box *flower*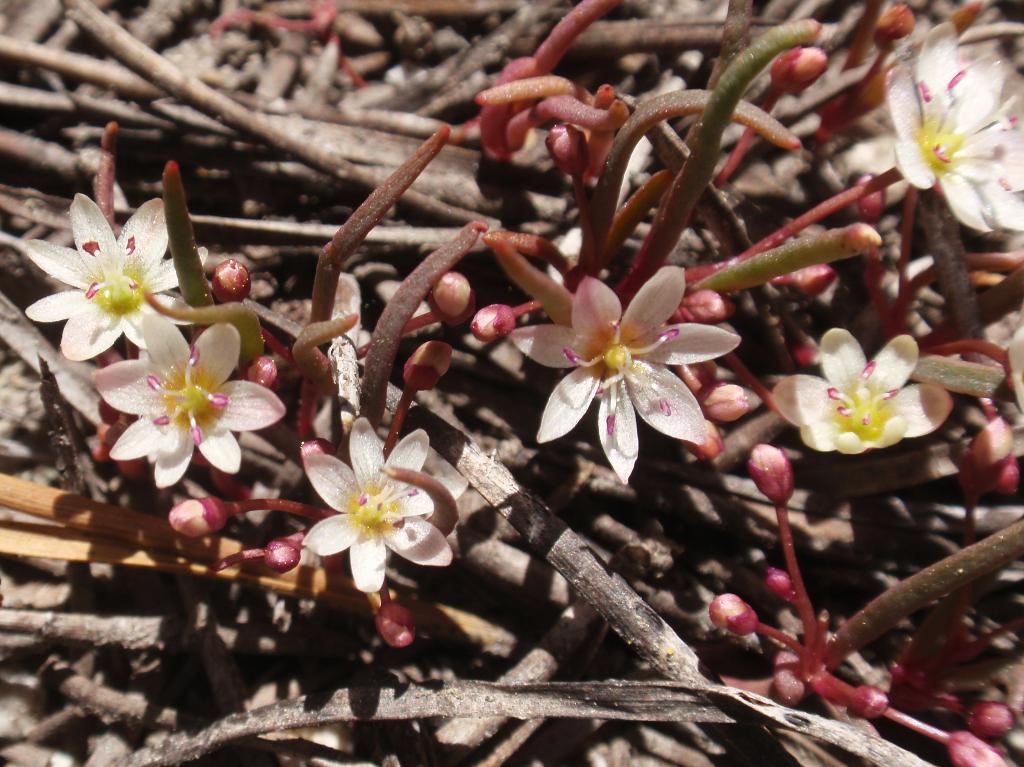
BBox(771, 319, 961, 464)
